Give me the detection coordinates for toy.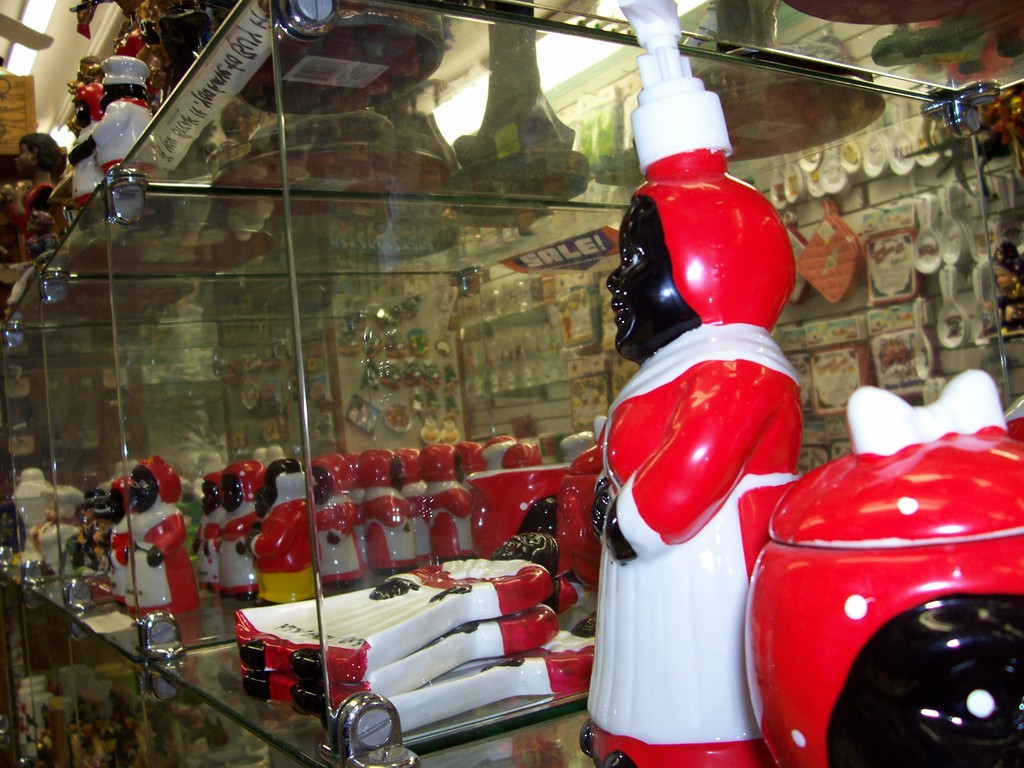
BBox(574, 0, 802, 767).
